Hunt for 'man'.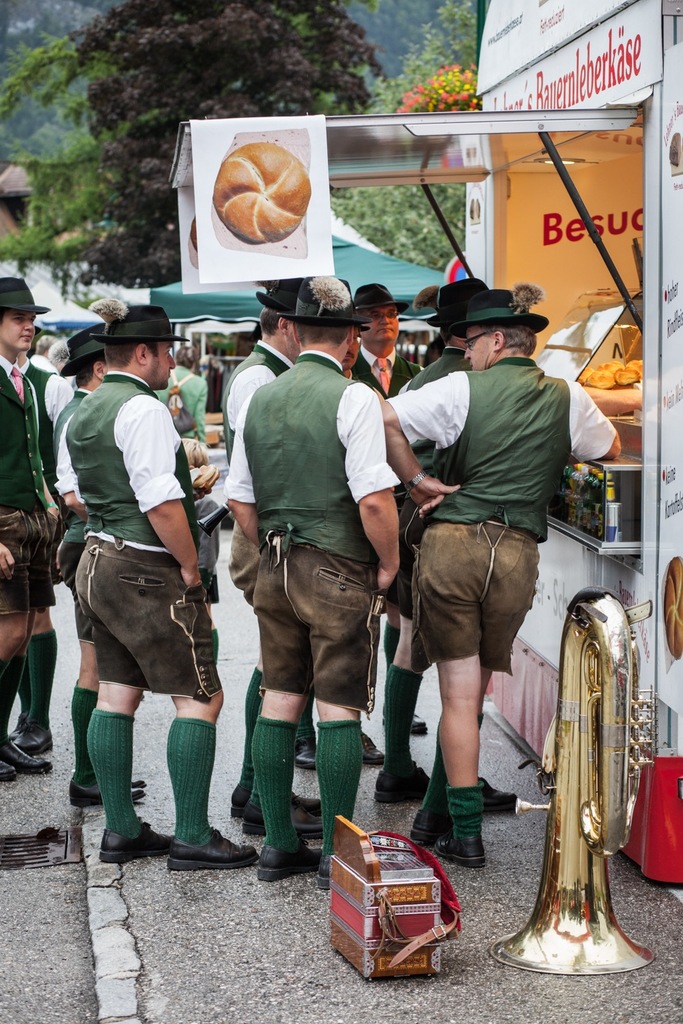
Hunted down at [x1=68, y1=302, x2=260, y2=868].
